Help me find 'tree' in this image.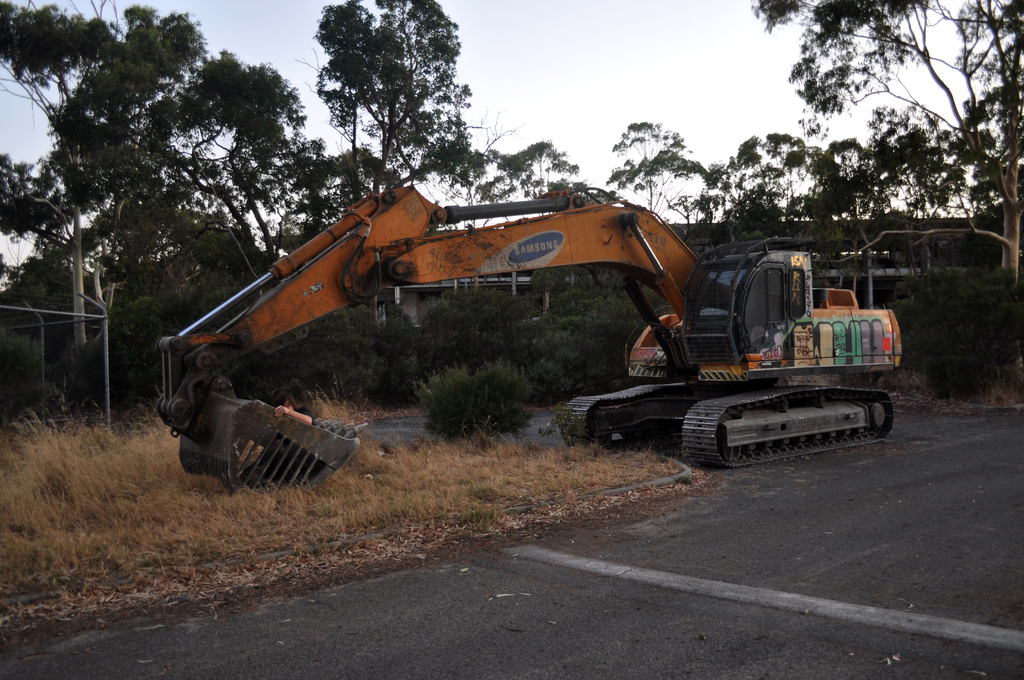
Found it: left=54, top=207, right=184, bottom=324.
